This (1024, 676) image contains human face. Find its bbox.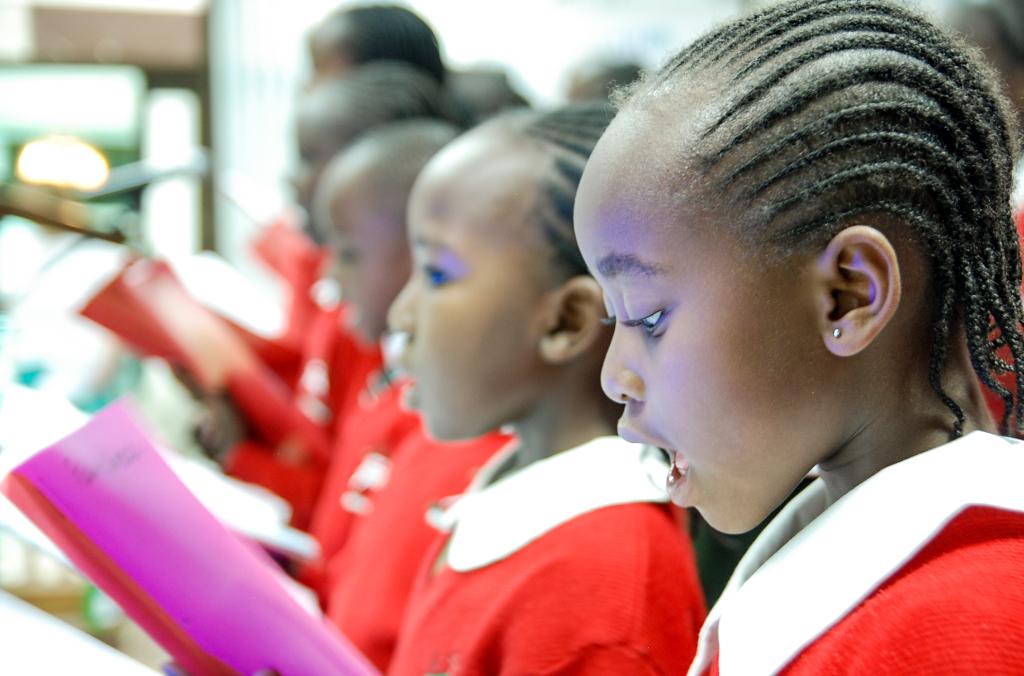
crop(380, 135, 543, 462).
